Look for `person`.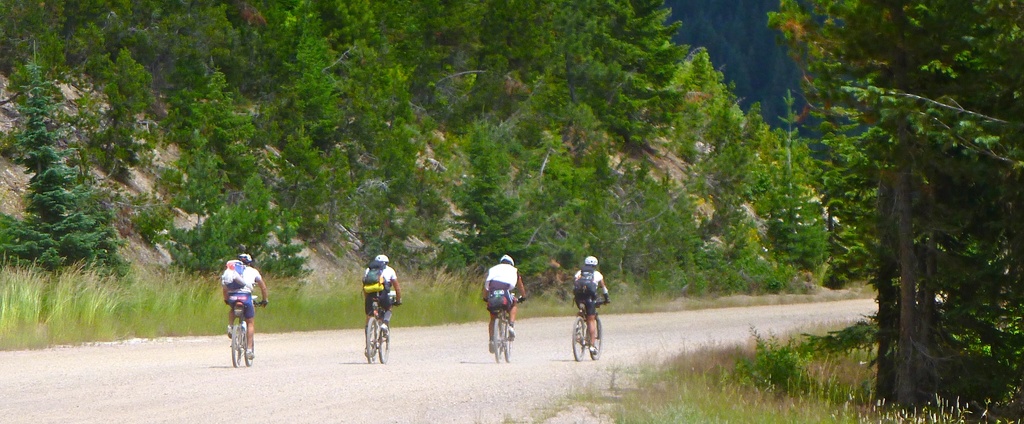
Found: region(479, 254, 527, 351).
